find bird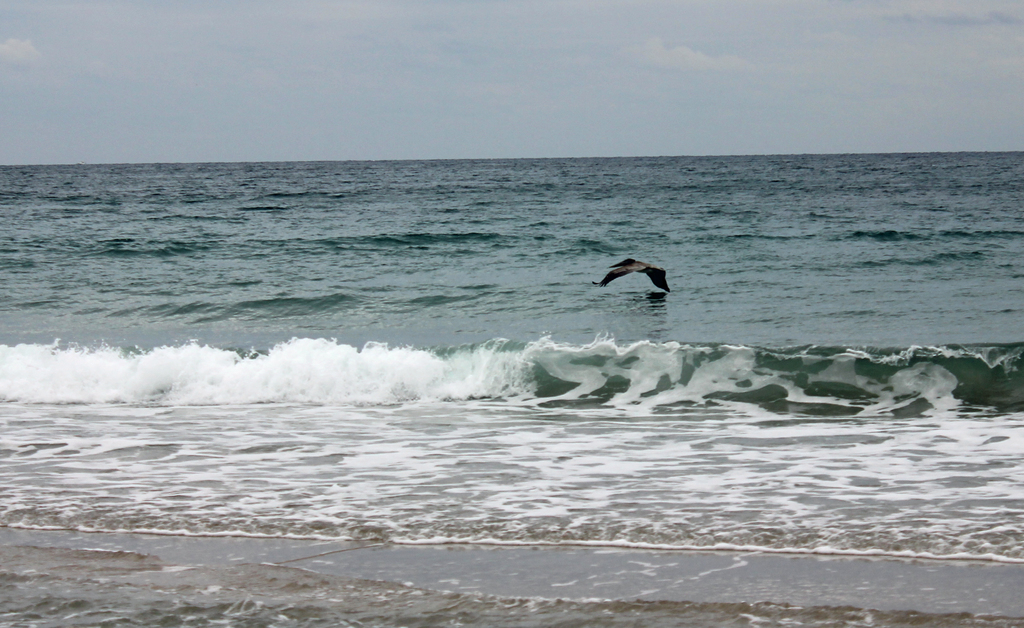
detection(595, 254, 677, 303)
